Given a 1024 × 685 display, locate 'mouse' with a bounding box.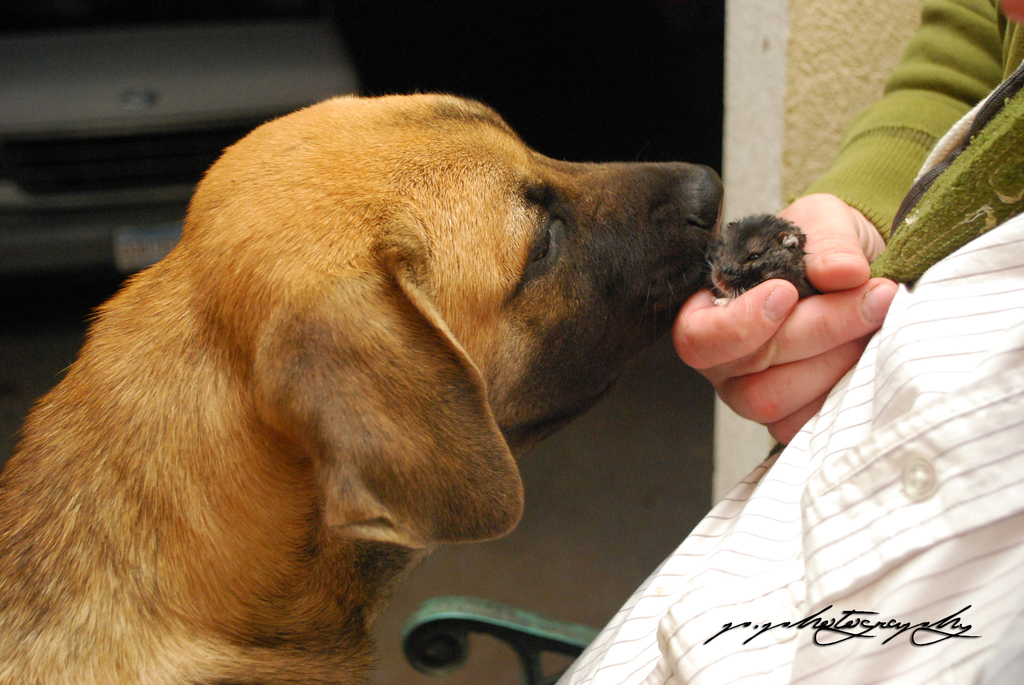
Located: [left=702, top=214, right=825, bottom=304].
